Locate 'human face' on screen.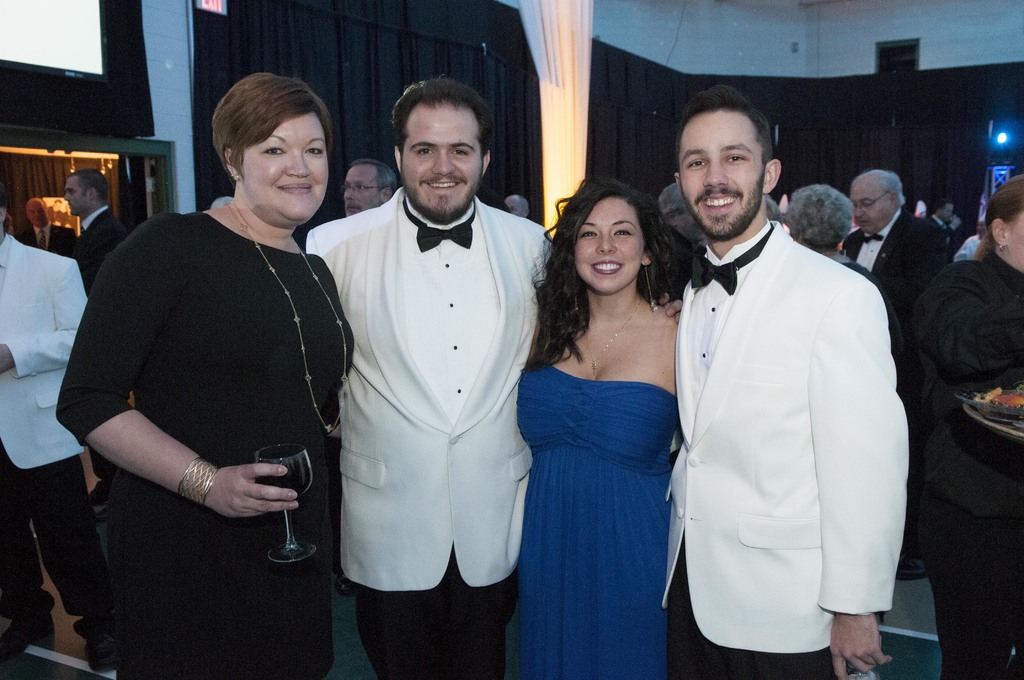
On screen at (left=678, top=111, right=767, bottom=240).
